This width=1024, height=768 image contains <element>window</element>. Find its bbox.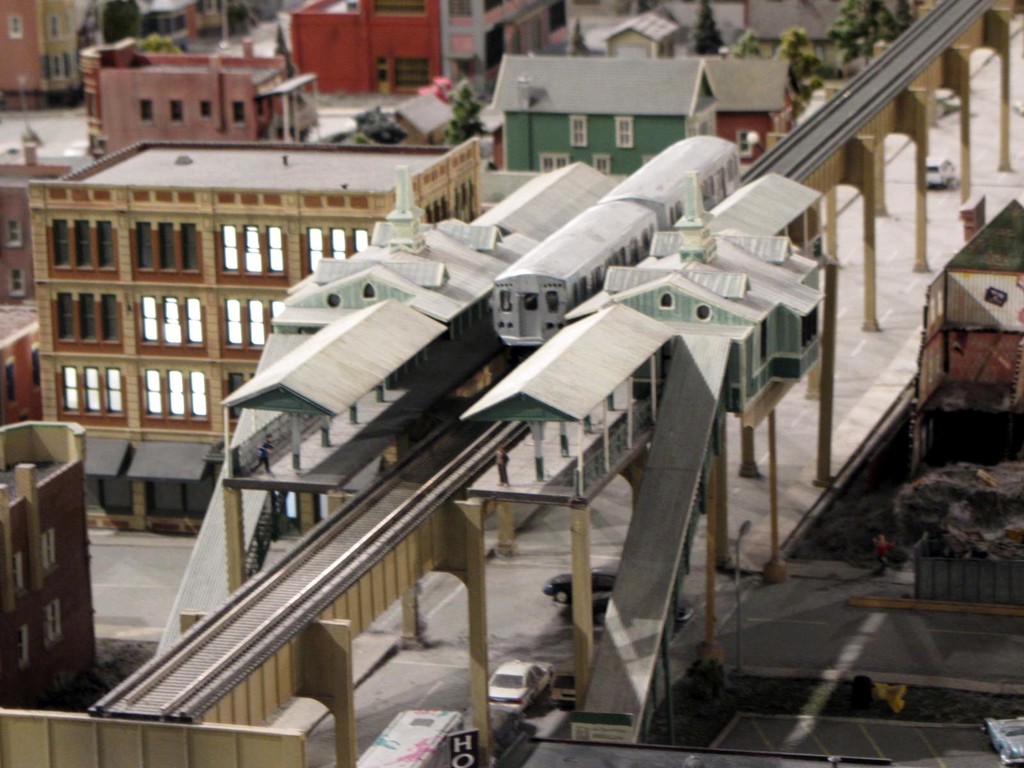
[left=306, top=229, right=324, bottom=270].
